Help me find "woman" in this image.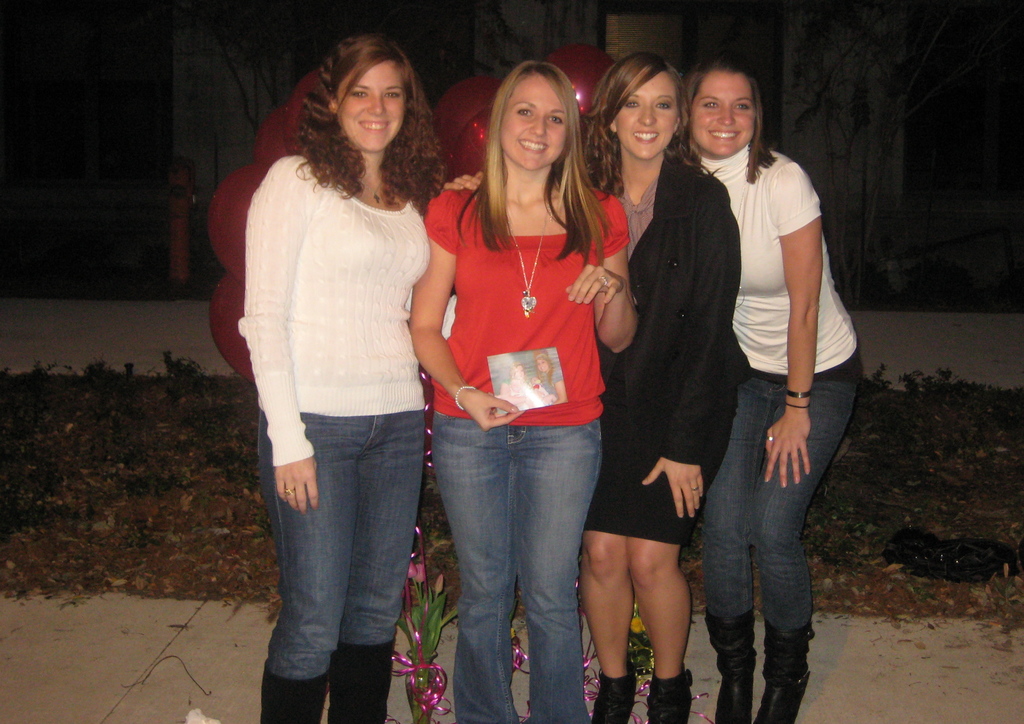
Found it: [left=678, top=56, right=863, bottom=723].
